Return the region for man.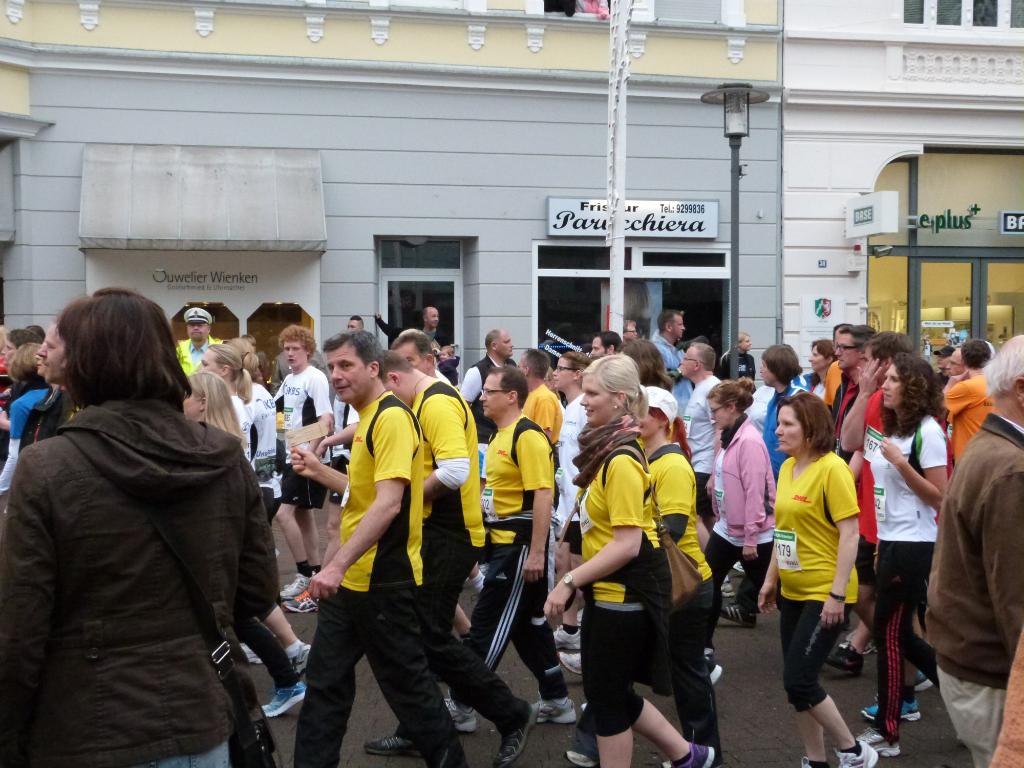
Rect(589, 330, 623, 358).
